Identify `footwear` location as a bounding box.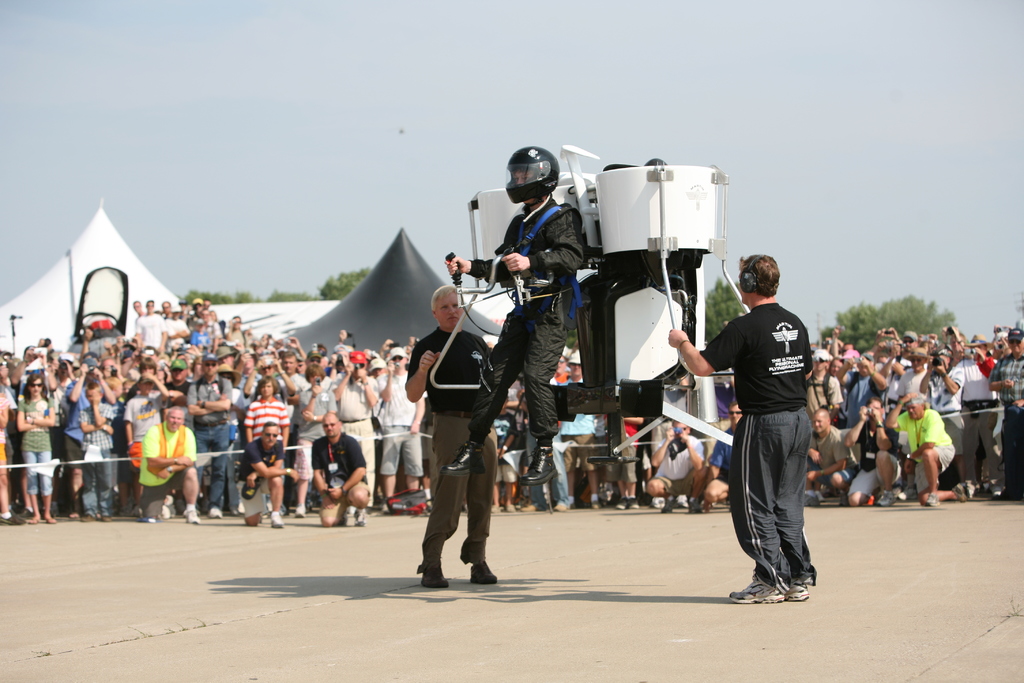
Rect(295, 501, 304, 518).
